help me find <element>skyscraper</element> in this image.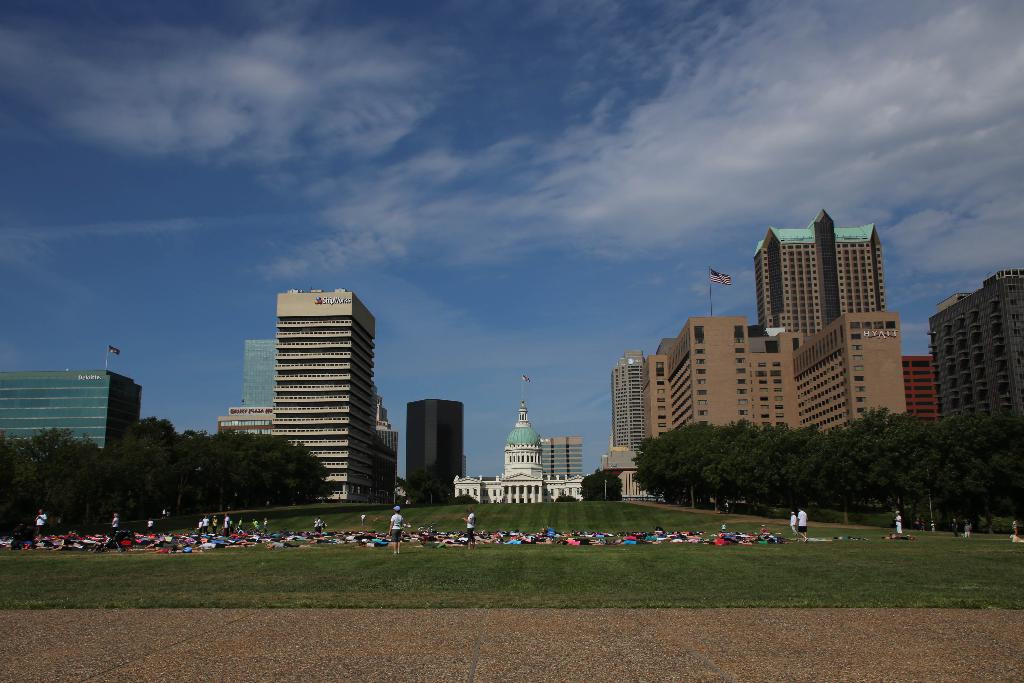
Found it: [900,352,942,427].
